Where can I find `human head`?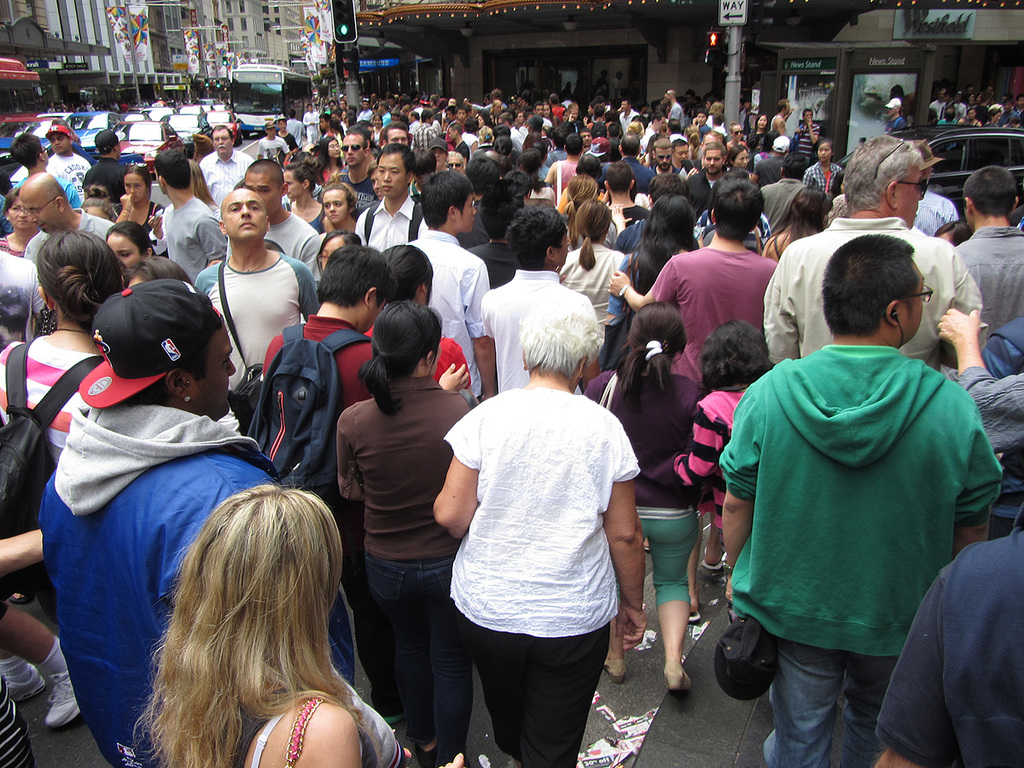
You can find it at box(422, 172, 479, 232).
